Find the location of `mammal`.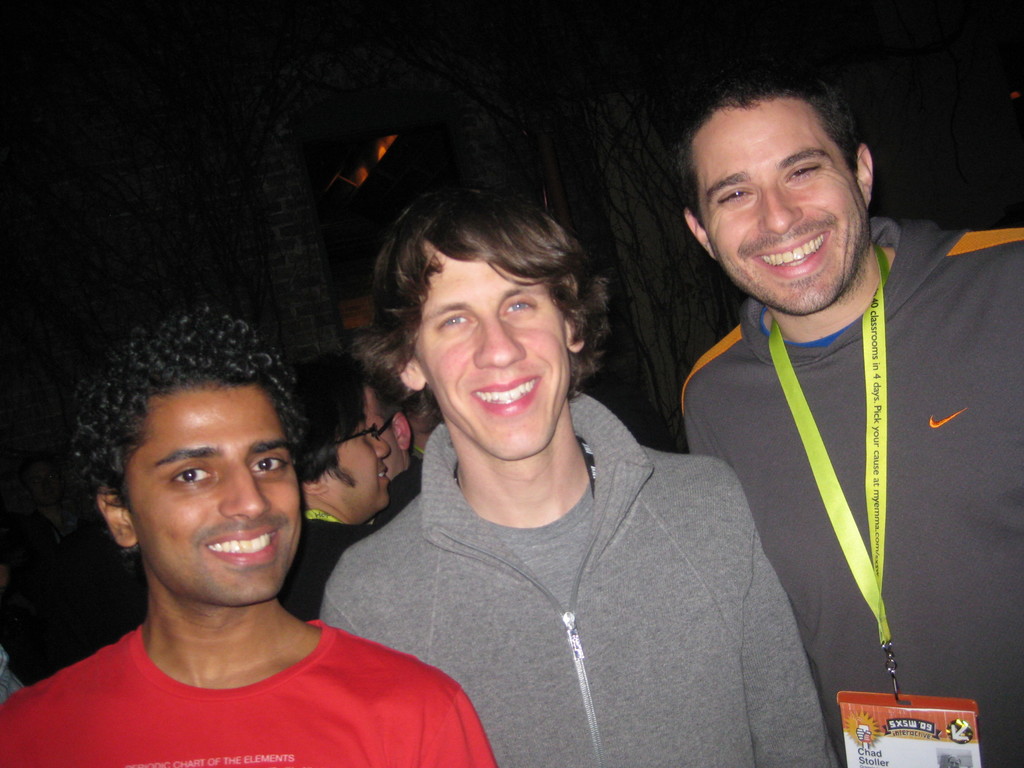
Location: <bbox>239, 154, 803, 748</bbox>.
